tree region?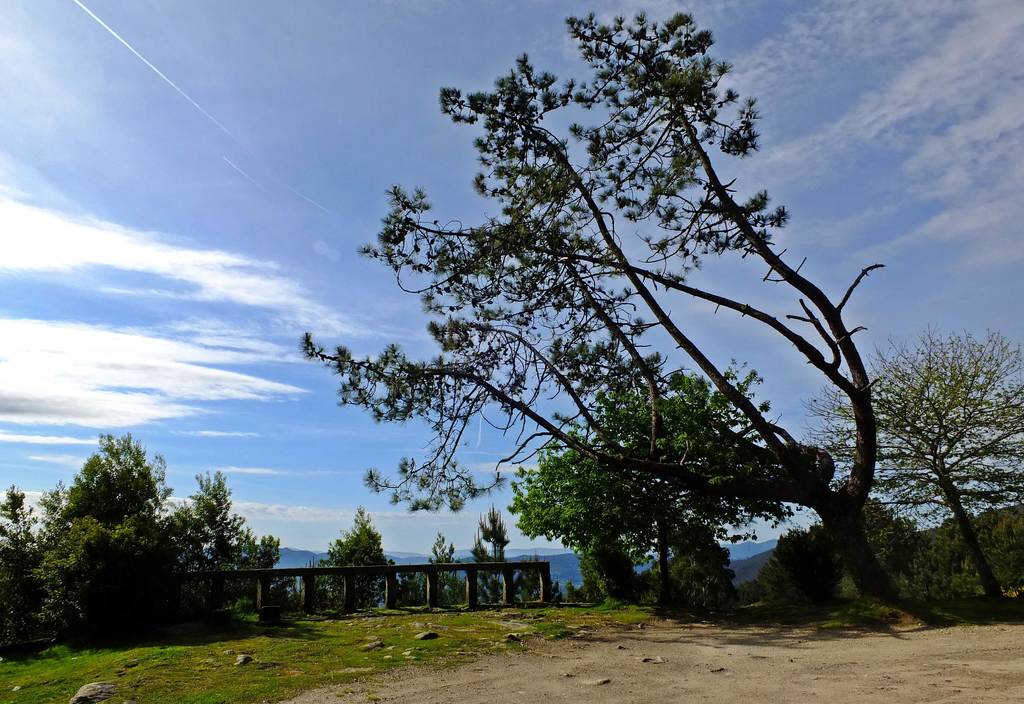
select_region(265, 22, 918, 641)
